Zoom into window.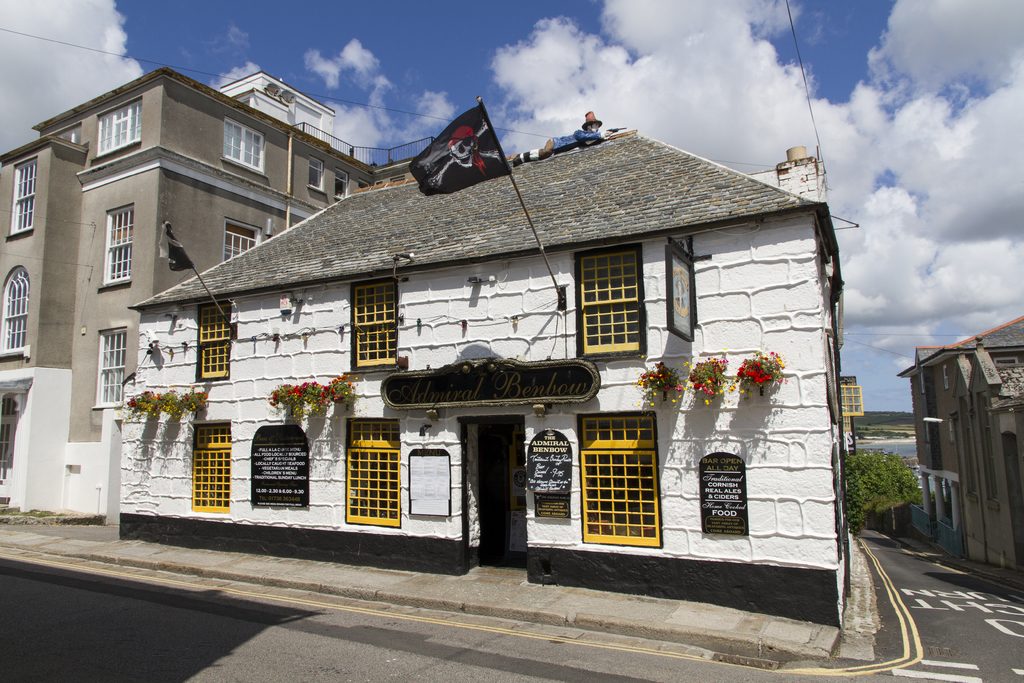
Zoom target: rect(199, 305, 233, 381).
